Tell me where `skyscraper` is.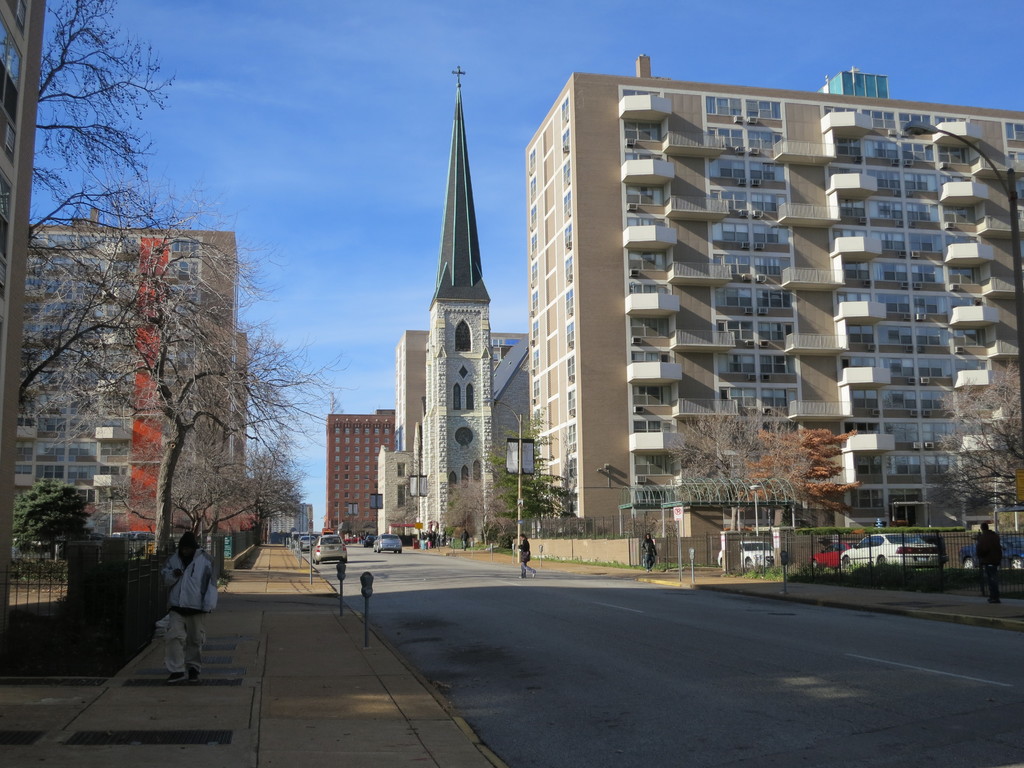
`skyscraper` is at <region>399, 318, 520, 523</region>.
